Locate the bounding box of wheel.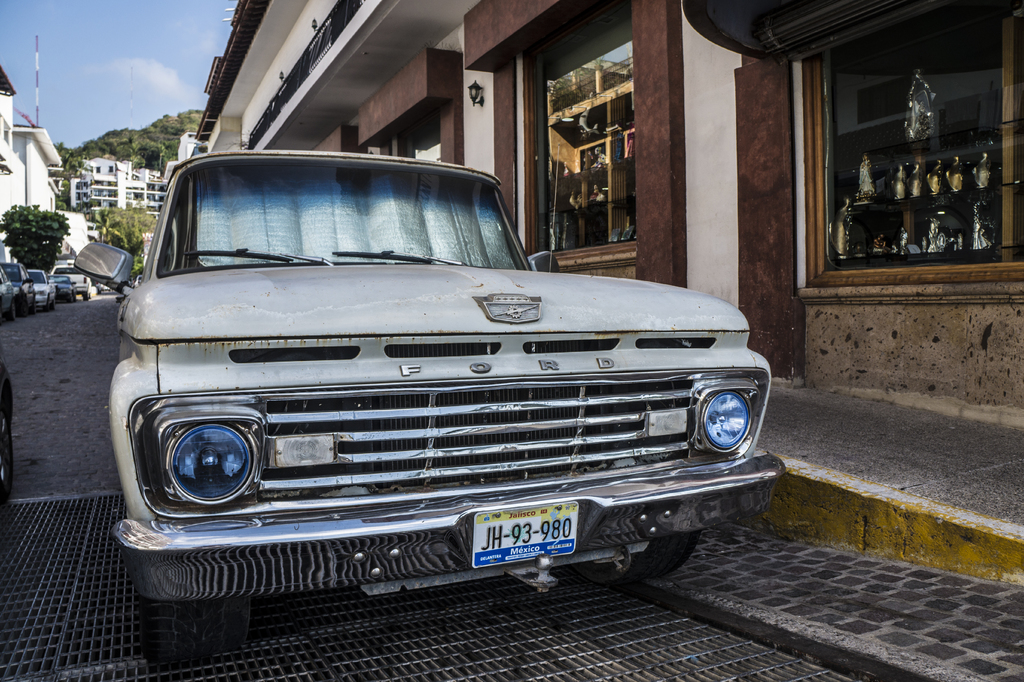
Bounding box: l=584, t=532, r=707, b=589.
